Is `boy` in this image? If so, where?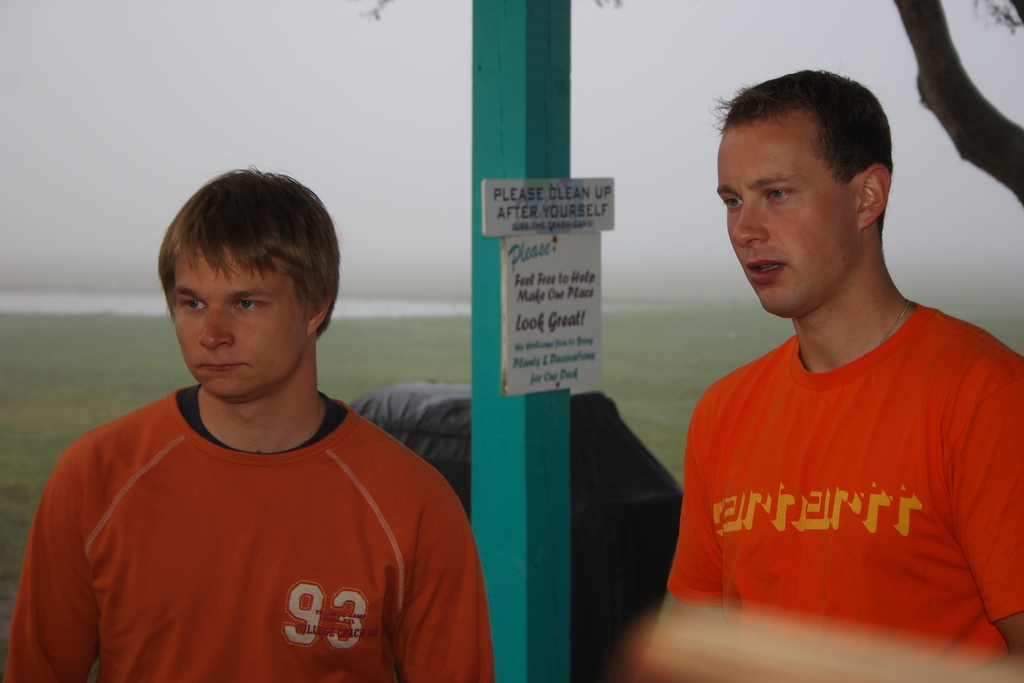
Yes, at <bbox>631, 65, 1023, 682</bbox>.
